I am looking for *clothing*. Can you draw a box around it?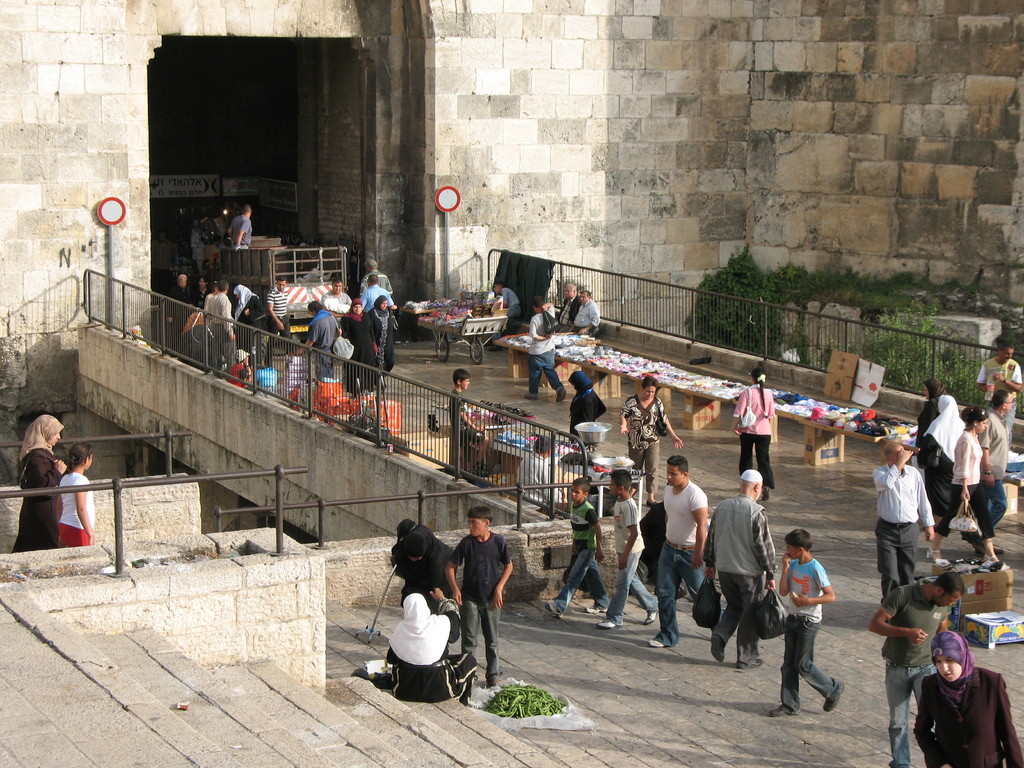
Sure, the bounding box is crop(702, 493, 779, 668).
